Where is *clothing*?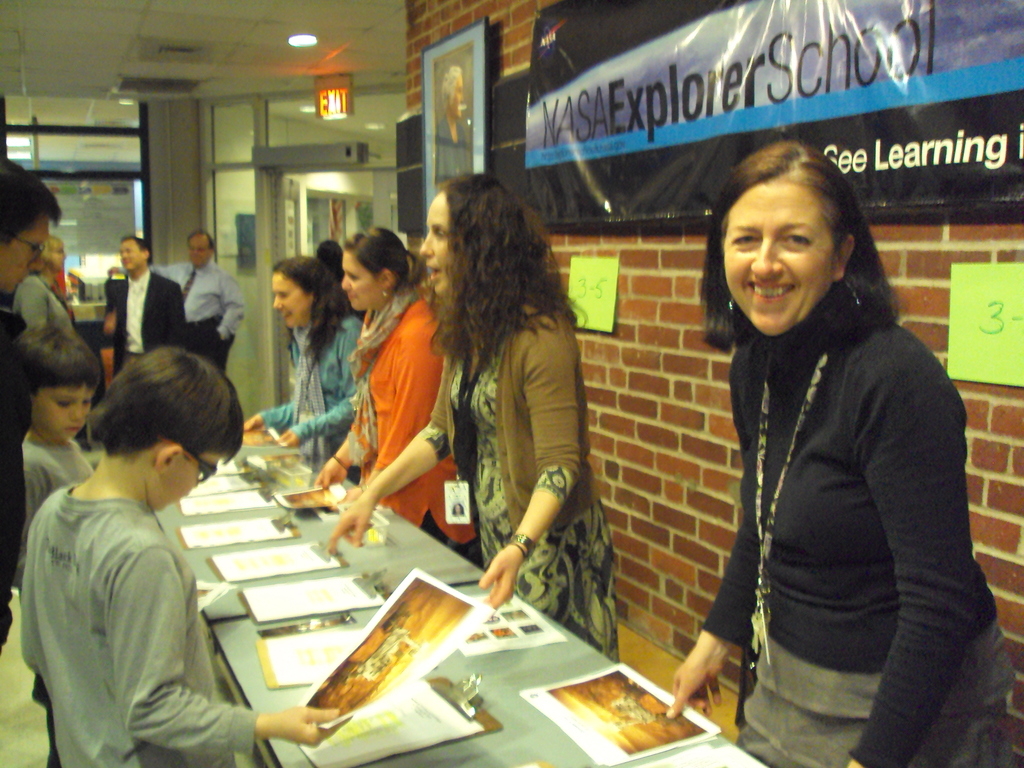
rect(103, 266, 188, 371).
